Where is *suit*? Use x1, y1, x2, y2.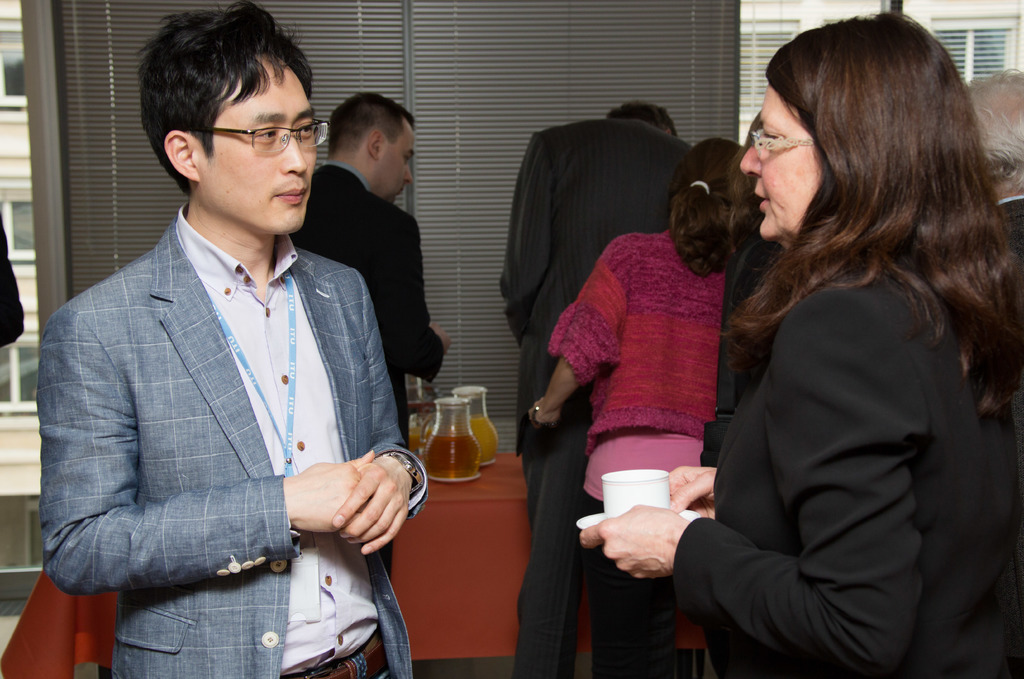
40, 205, 413, 678.
